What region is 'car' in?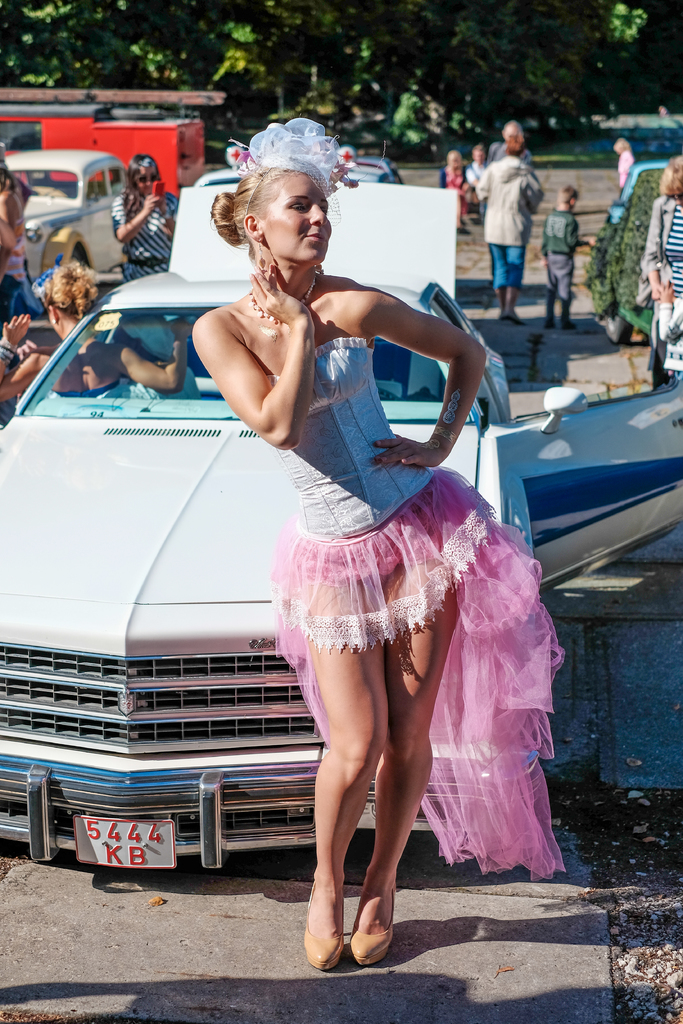
x1=5, y1=150, x2=126, y2=292.
